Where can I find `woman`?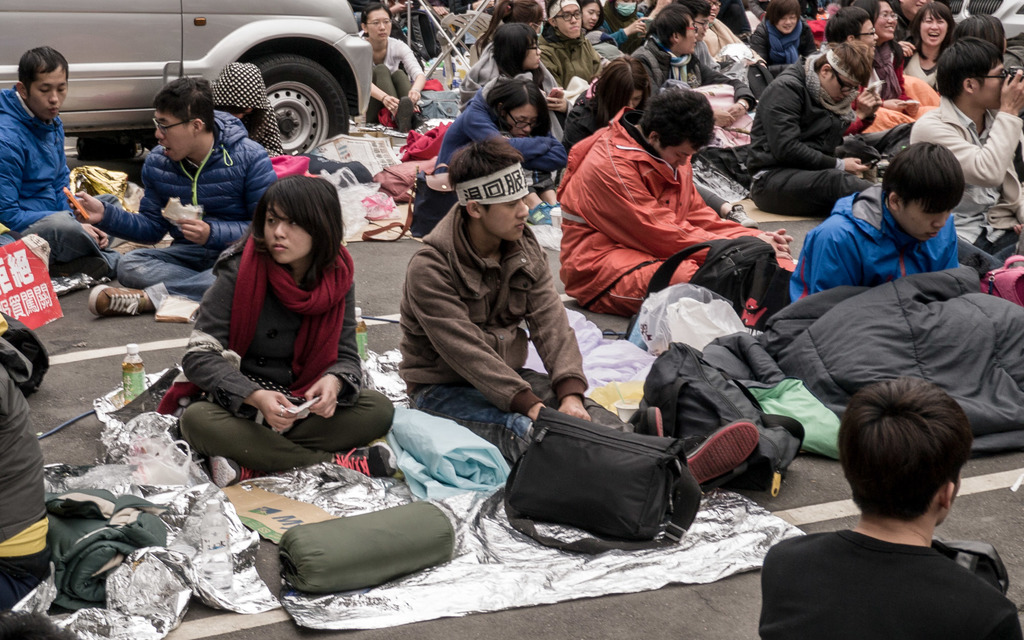
You can find it at {"x1": 170, "y1": 153, "x2": 371, "y2": 521}.
